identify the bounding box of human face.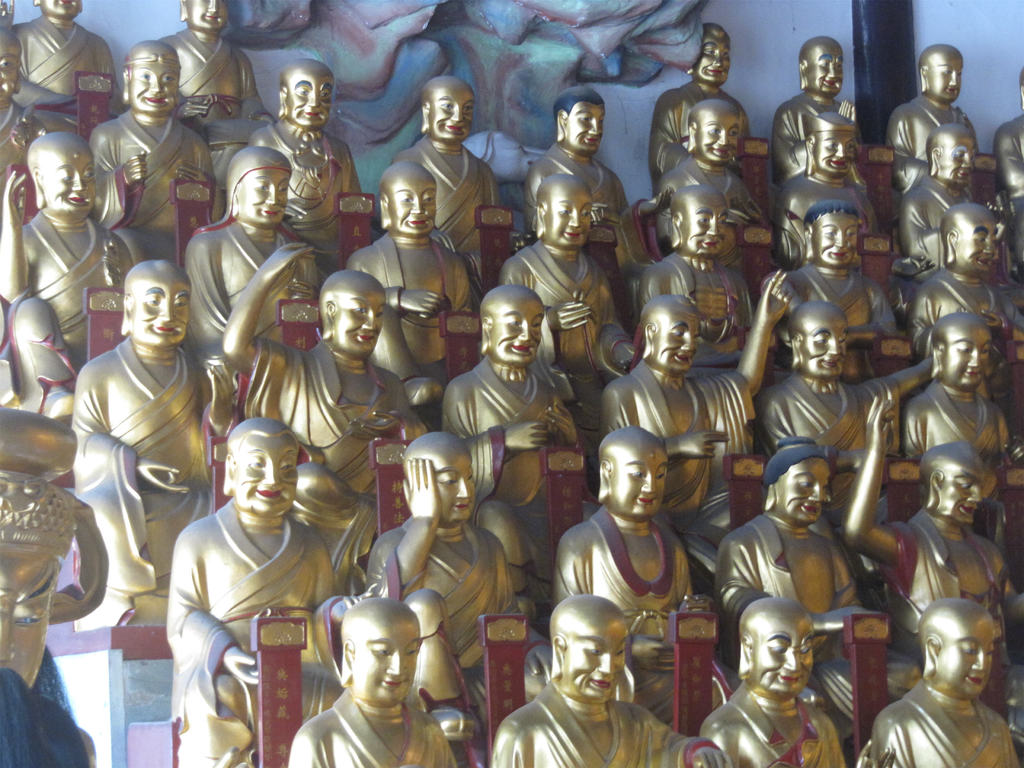
(x1=617, y1=458, x2=664, y2=518).
